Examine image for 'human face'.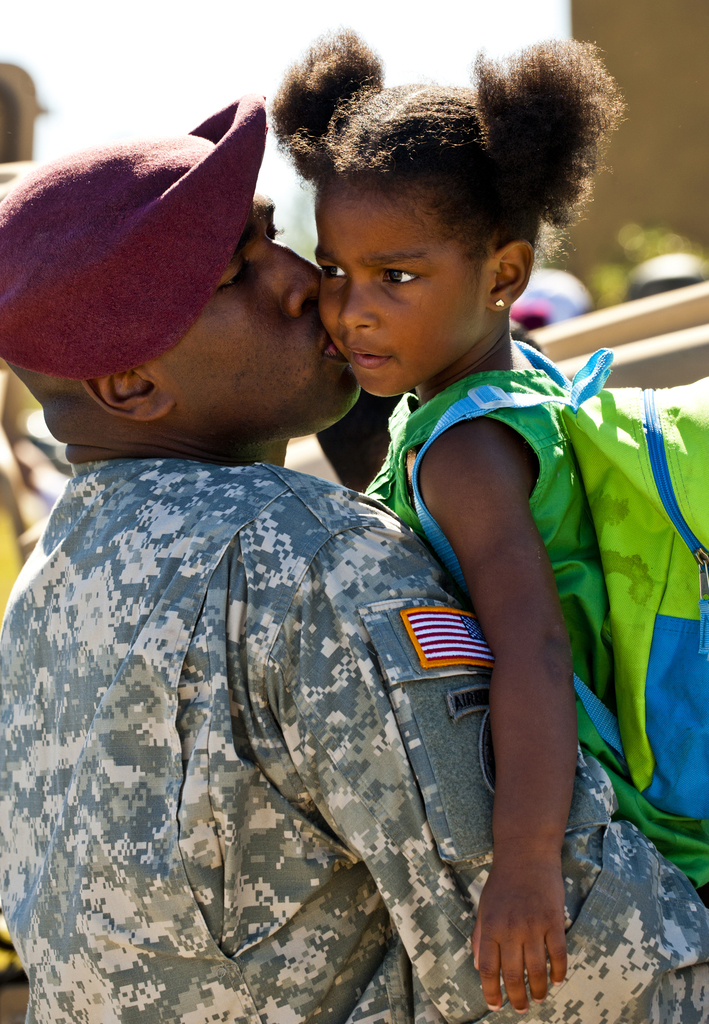
Examination result: select_region(170, 196, 363, 429).
